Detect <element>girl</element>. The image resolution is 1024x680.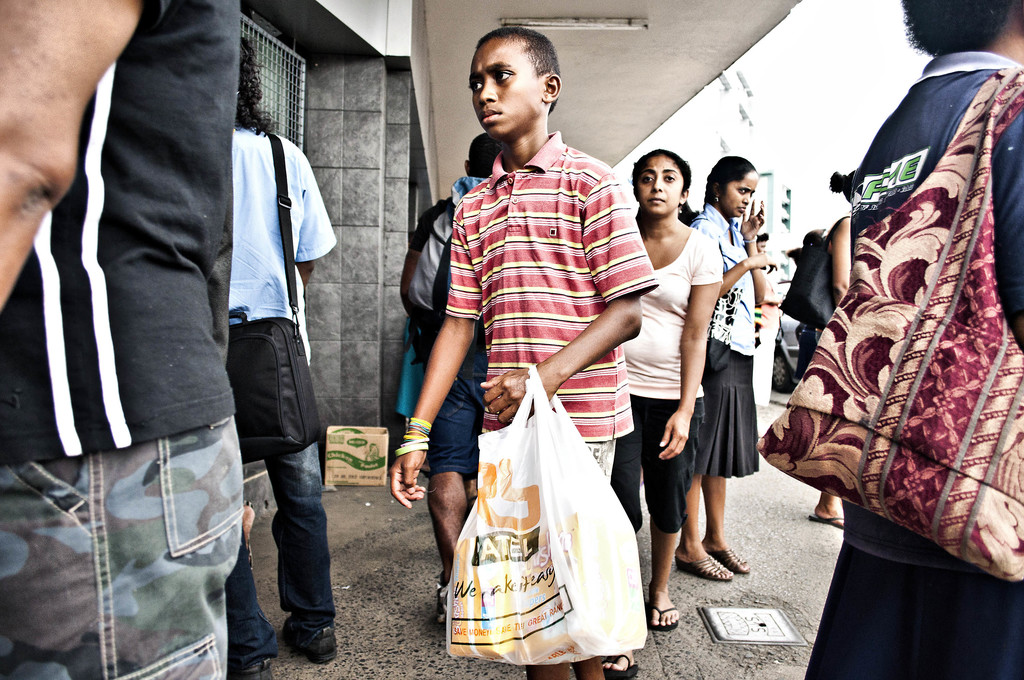
<region>675, 152, 780, 579</region>.
